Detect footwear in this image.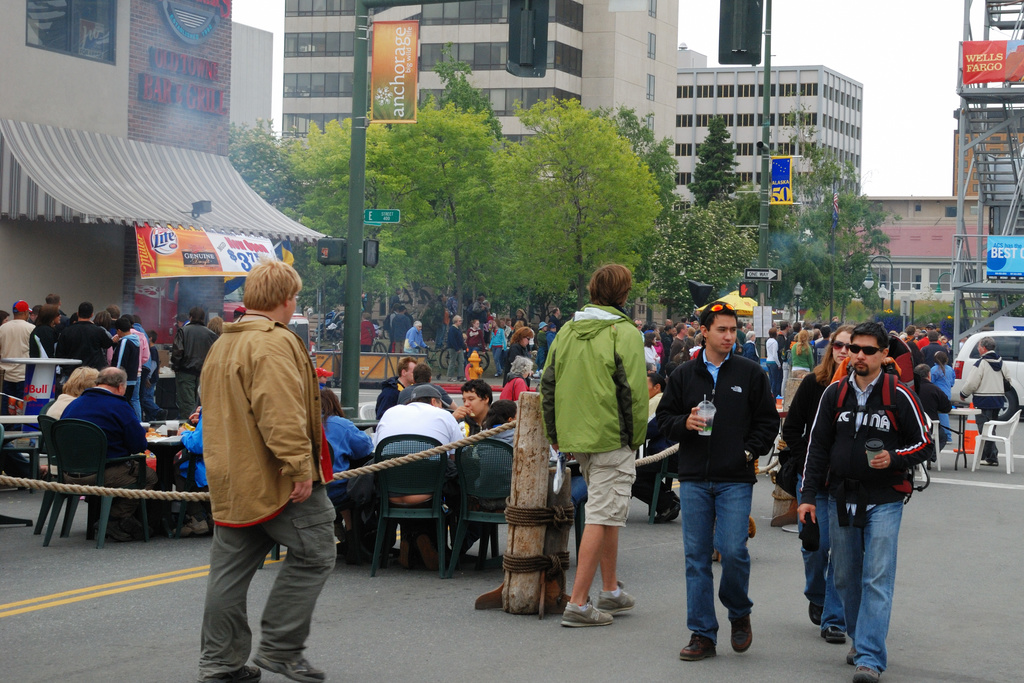
Detection: select_region(852, 666, 878, 682).
